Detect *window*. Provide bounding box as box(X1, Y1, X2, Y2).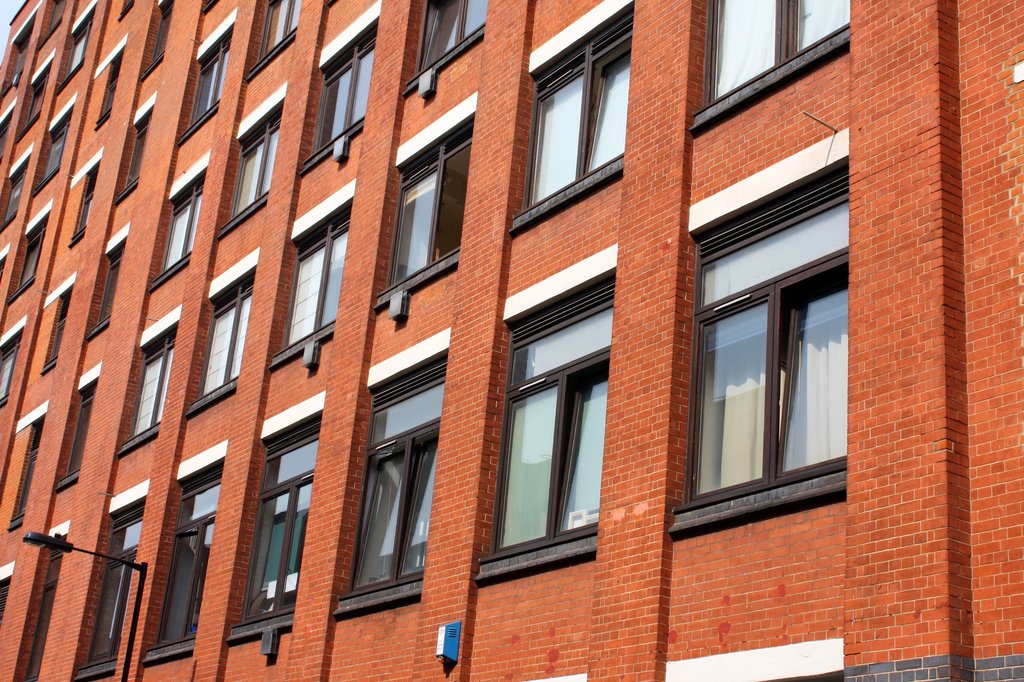
box(224, 396, 329, 640).
